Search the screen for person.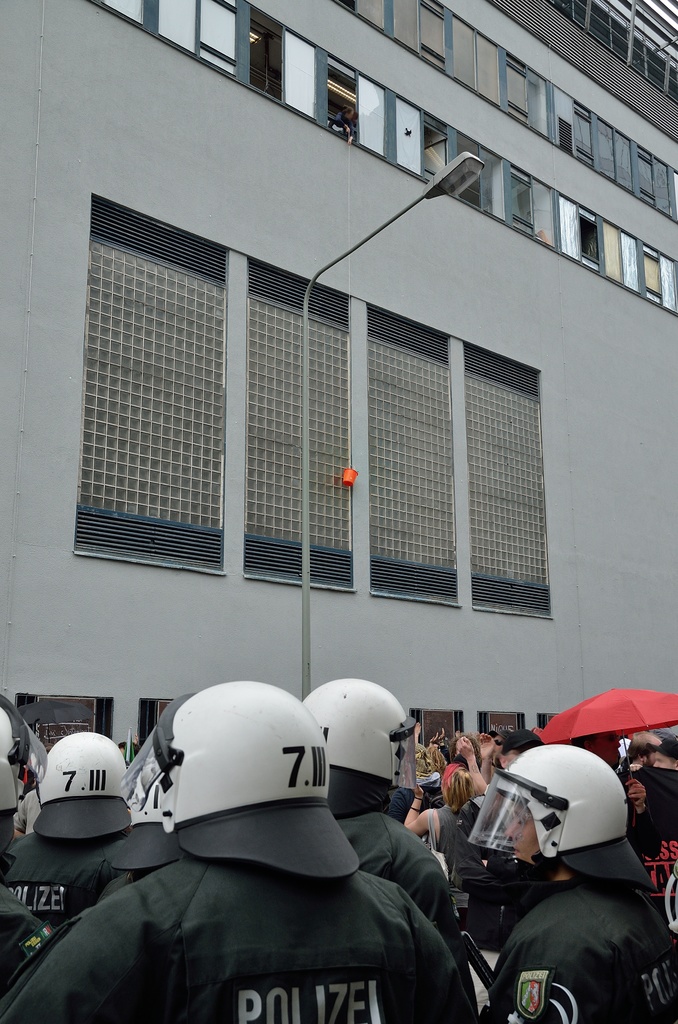
Found at 0, 701, 56, 1002.
